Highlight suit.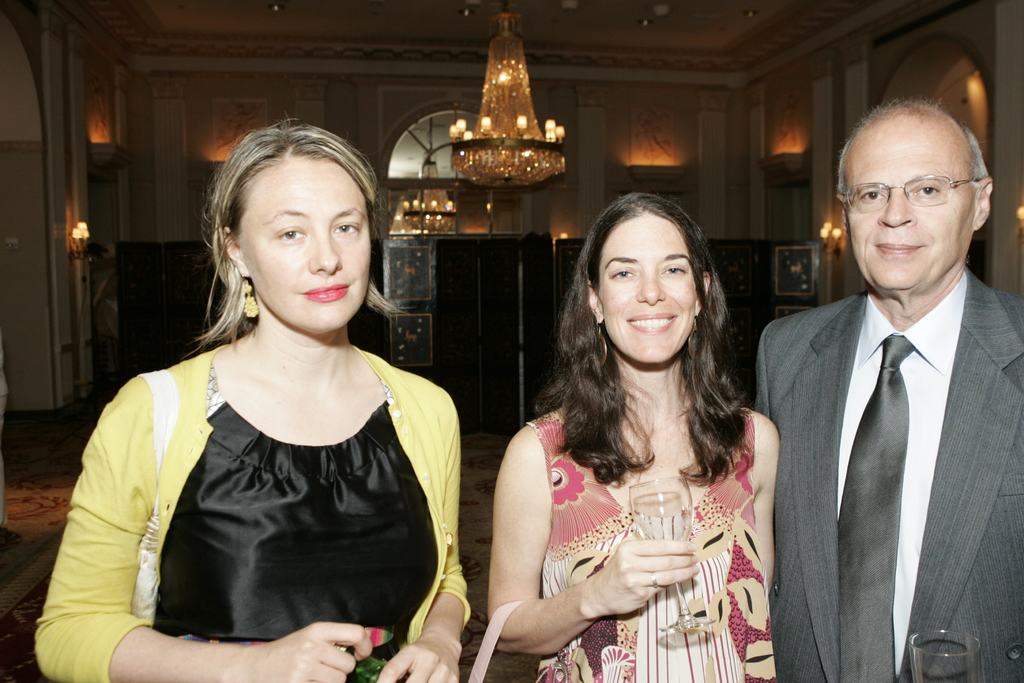
Highlighted region: [759,143,1016,682].
